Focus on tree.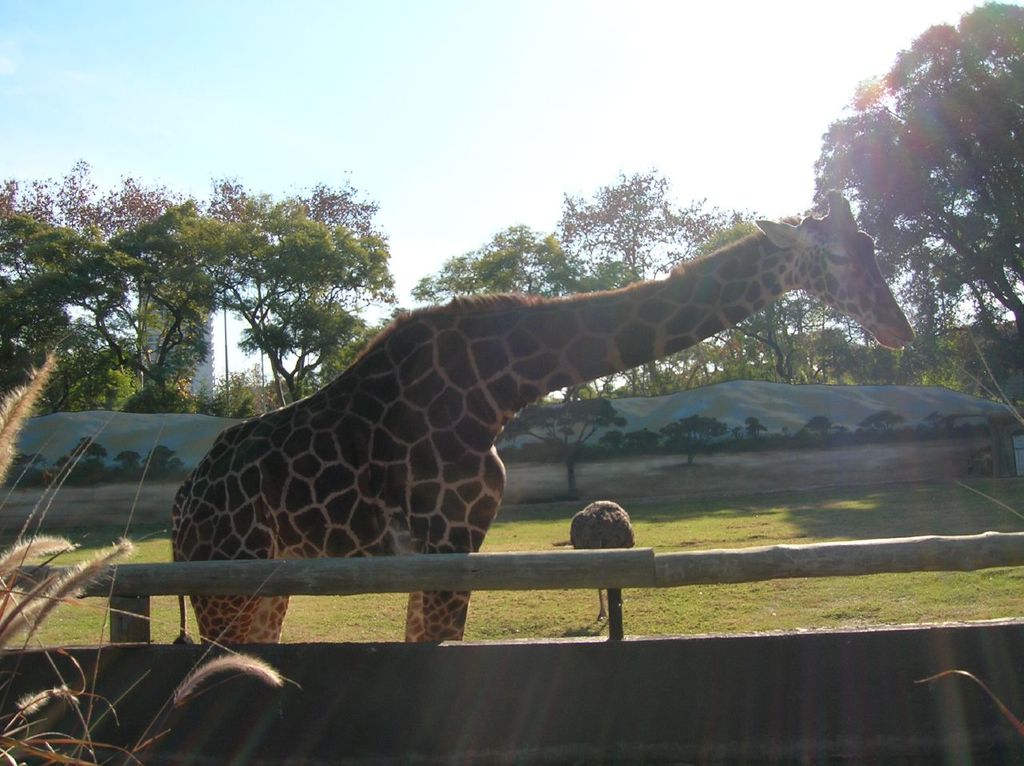
Focused at detection(551, 164, 730, 391).
